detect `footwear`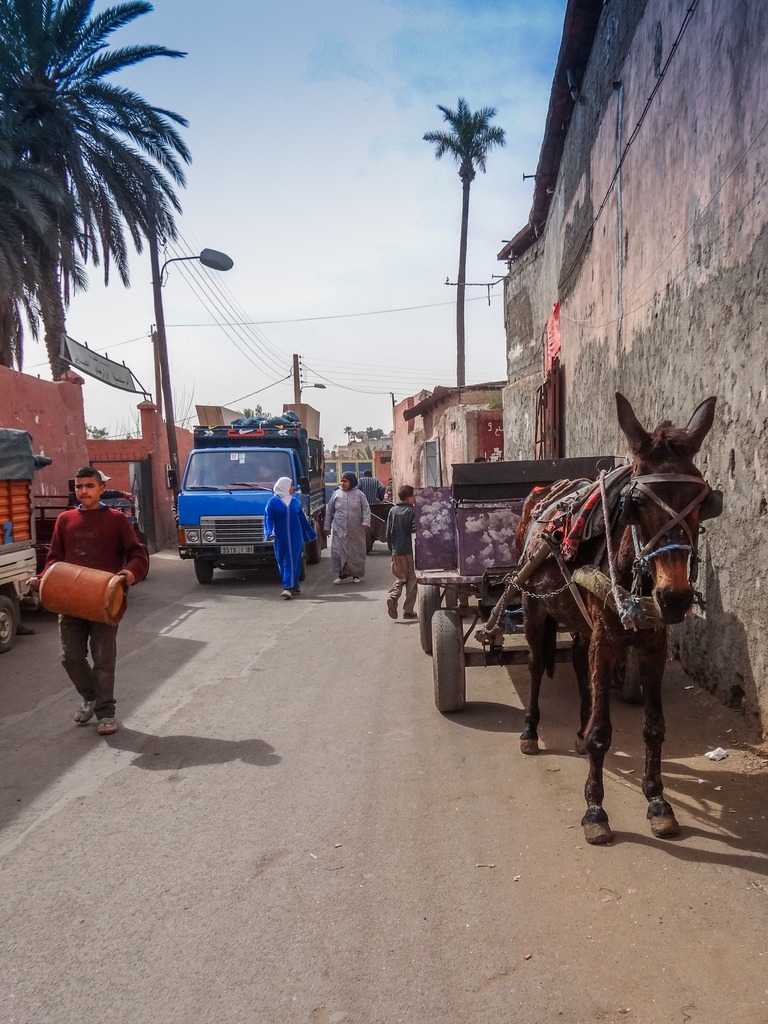
[x1=289, y1=582, x2=303, y2=598]
